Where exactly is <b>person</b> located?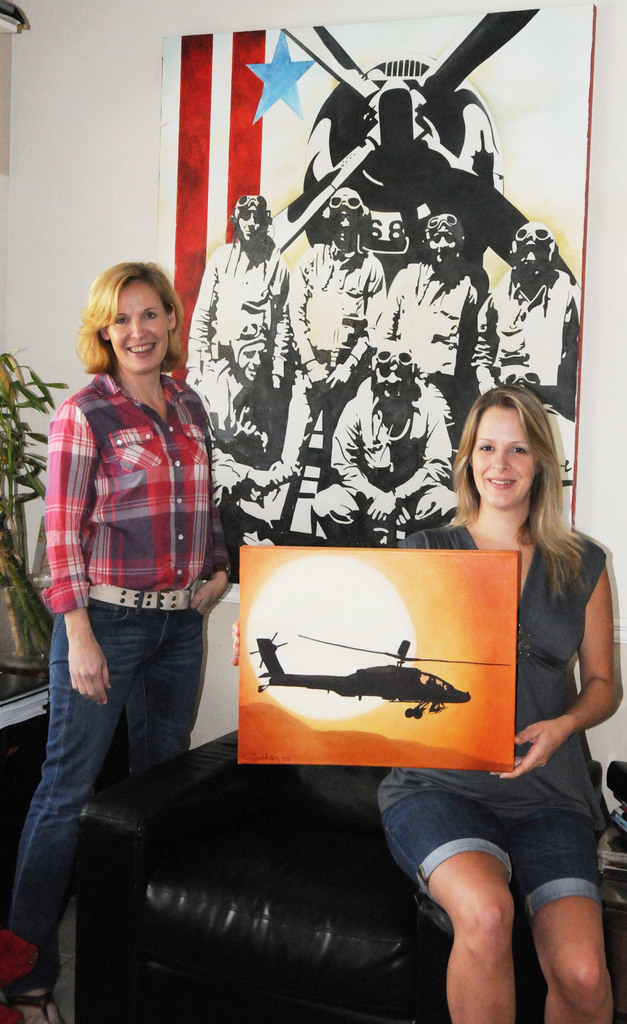
Its bounding box is (465, 218, 574, 464).
